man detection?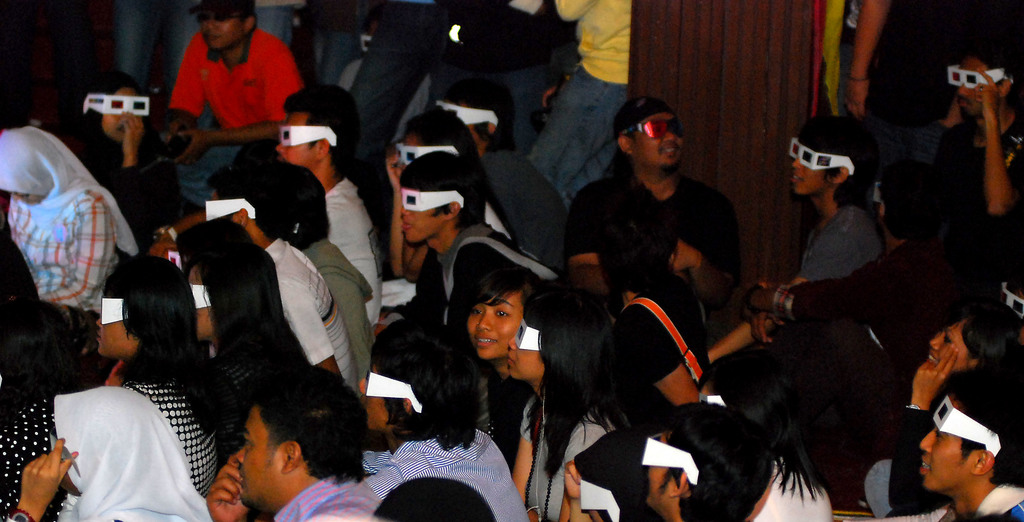
left=383, top=152, right=547, bottom=330
